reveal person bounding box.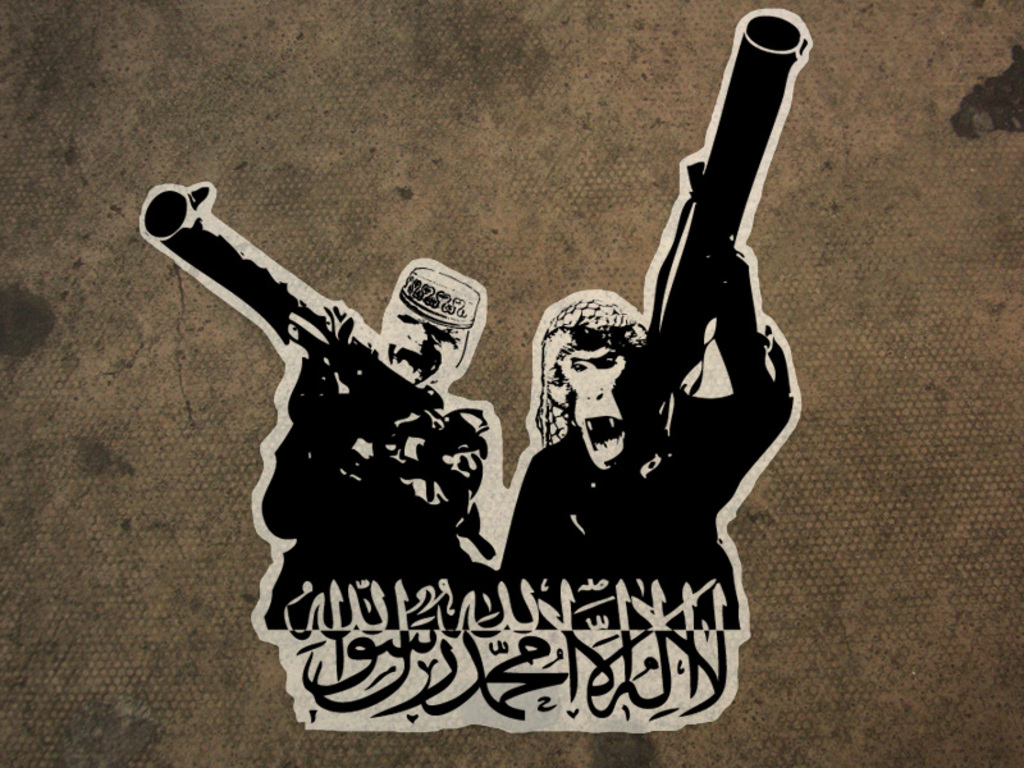
Revealed: x1=261, y1=261, x2=499, y2=637.
